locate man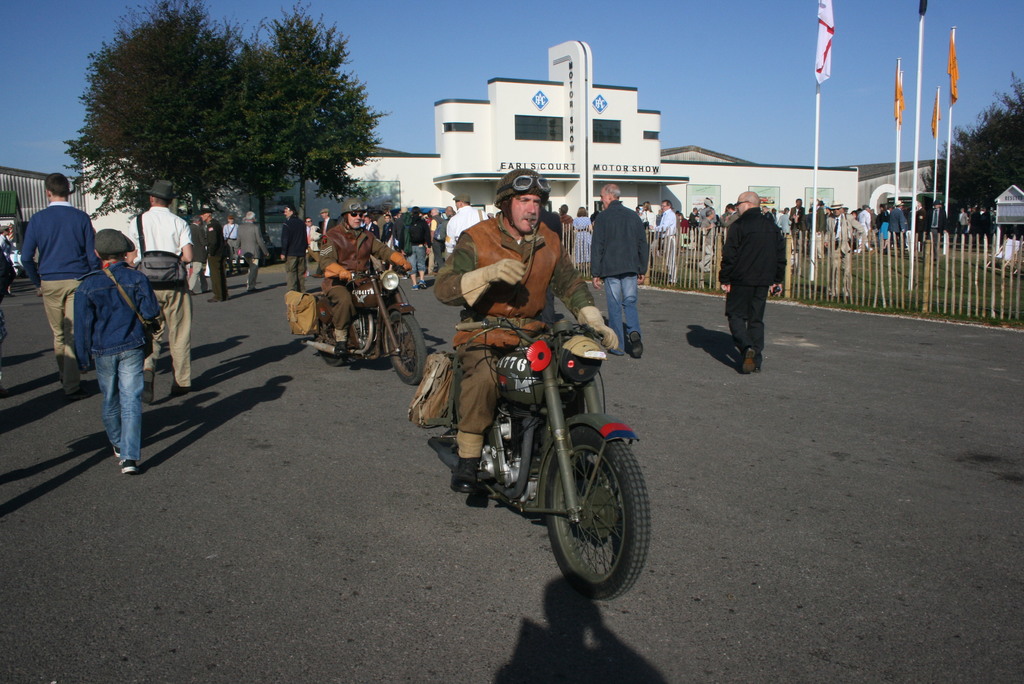
locate(20, 171, 86, 391)
